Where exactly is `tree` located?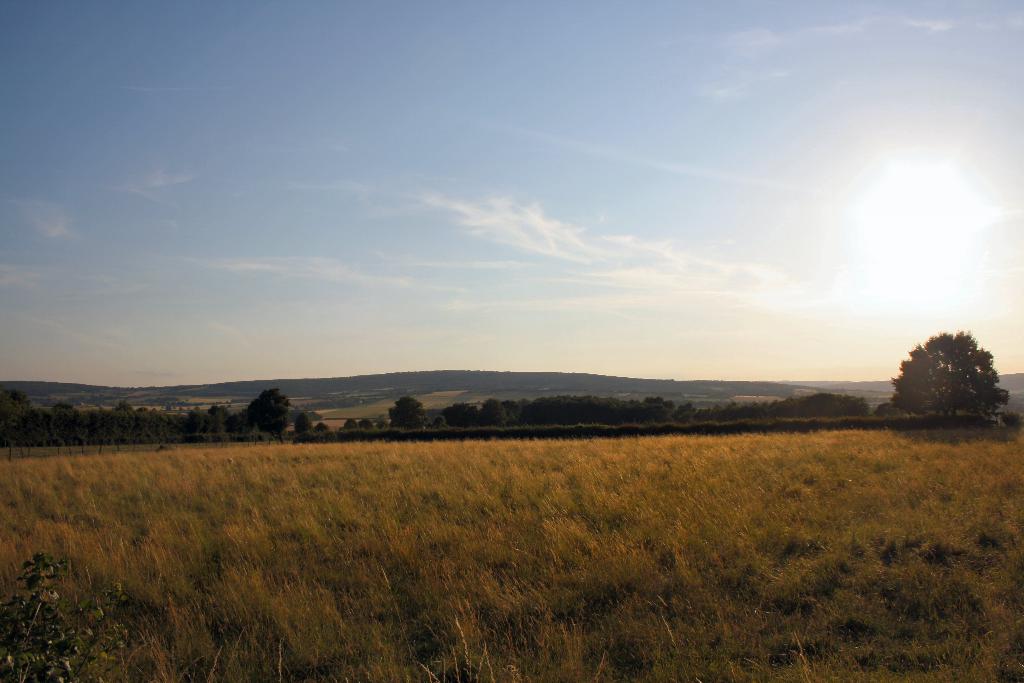
Its bounding box is rect(22, 409, 54, 457).
